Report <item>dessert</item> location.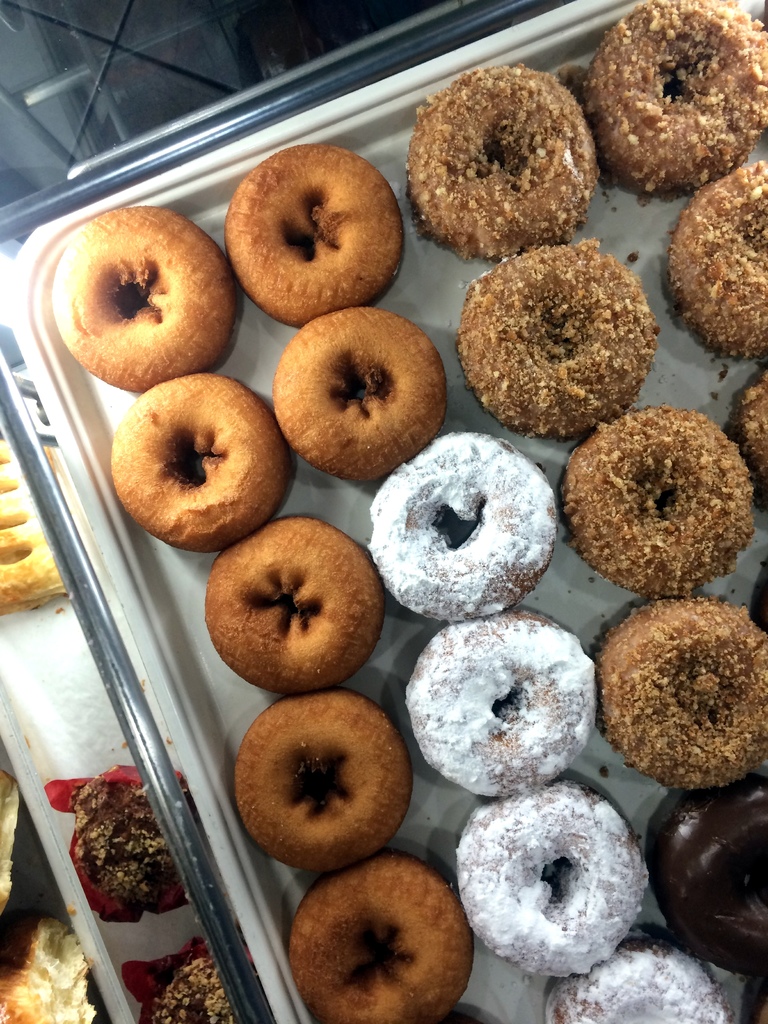
Report: x1=111 y1=939 x2=232 y2=1023.
